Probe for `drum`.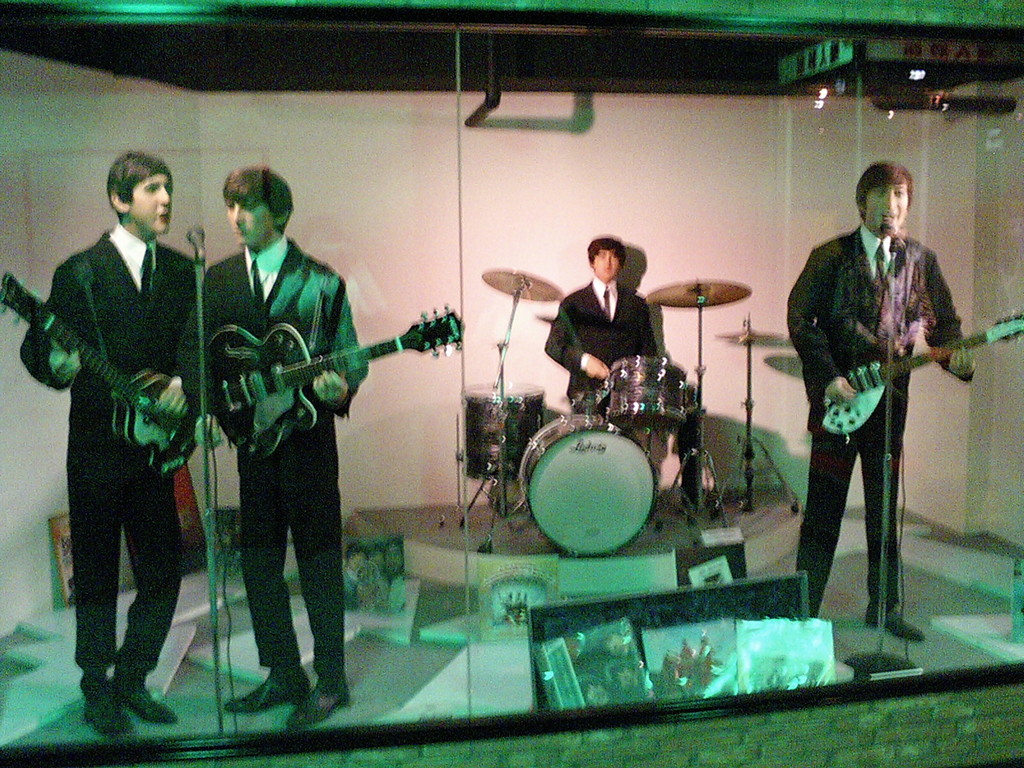
Probe result: 596/351/684/426.
